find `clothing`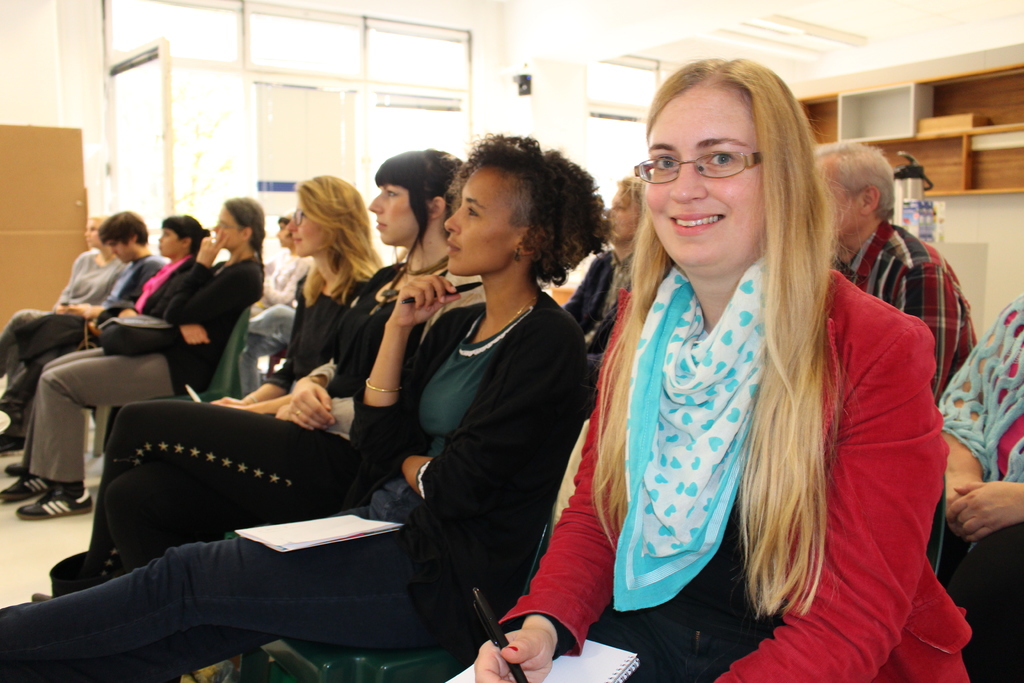
rect(29, 261, 257, 477)
